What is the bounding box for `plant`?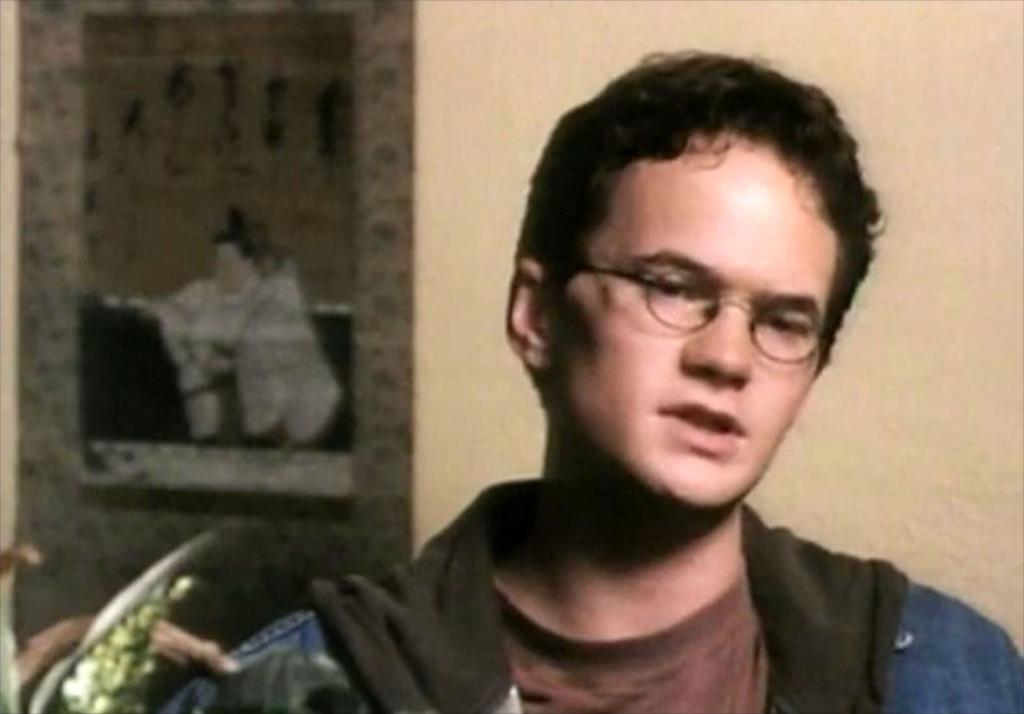
bbox=[0, 518, 244, 713].
